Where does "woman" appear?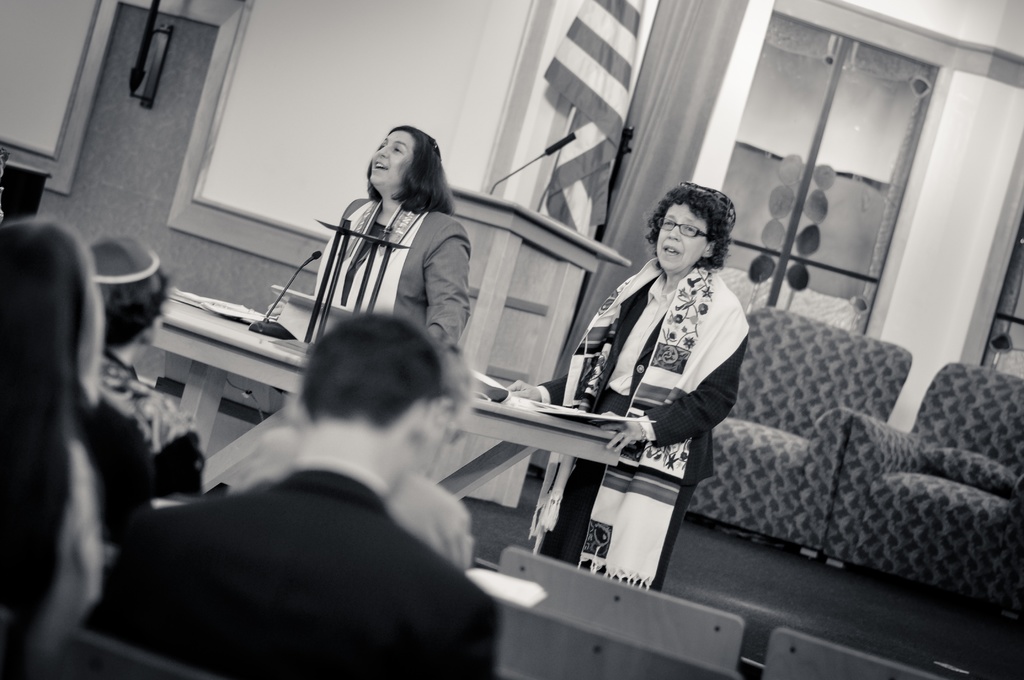
Appears at pyautogui.locateOnScreen(507, 185, 753, 587).
